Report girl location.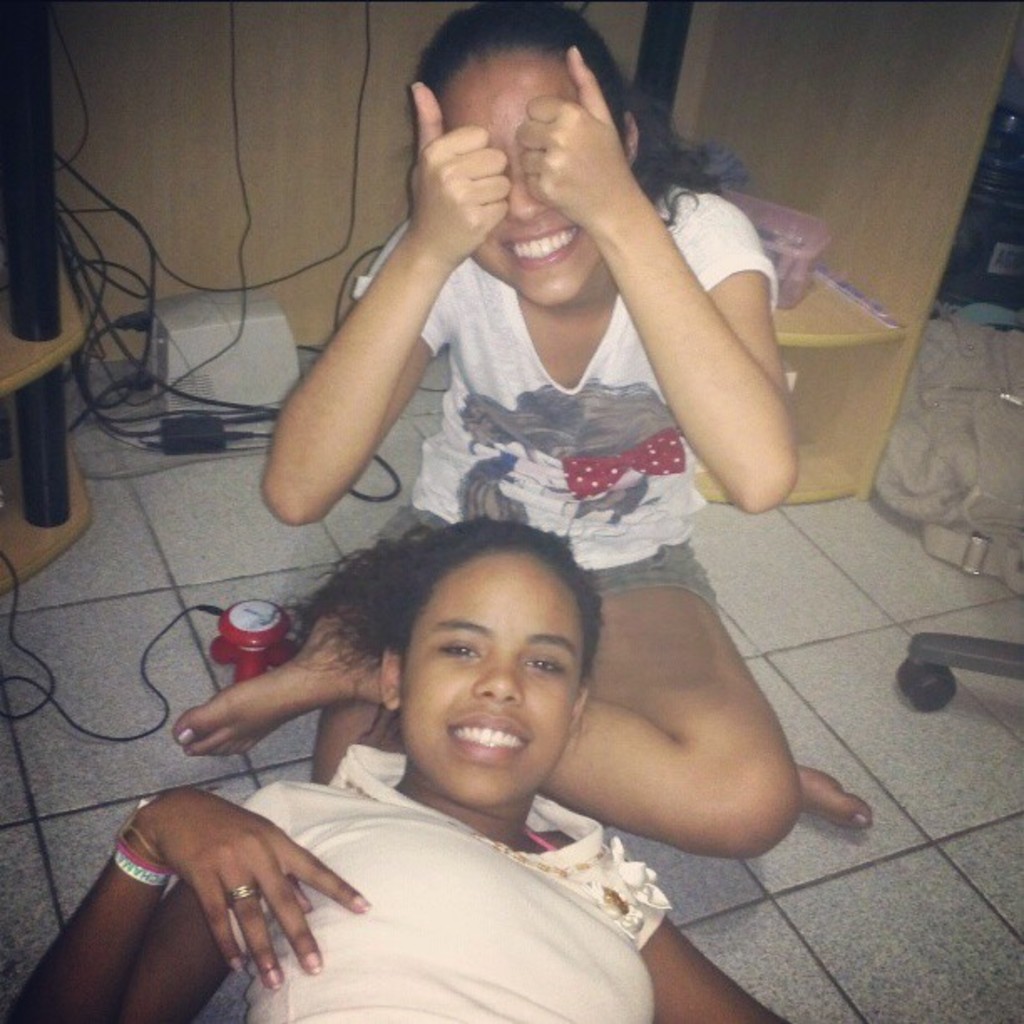
Report: [176, 0, 877, 882].
